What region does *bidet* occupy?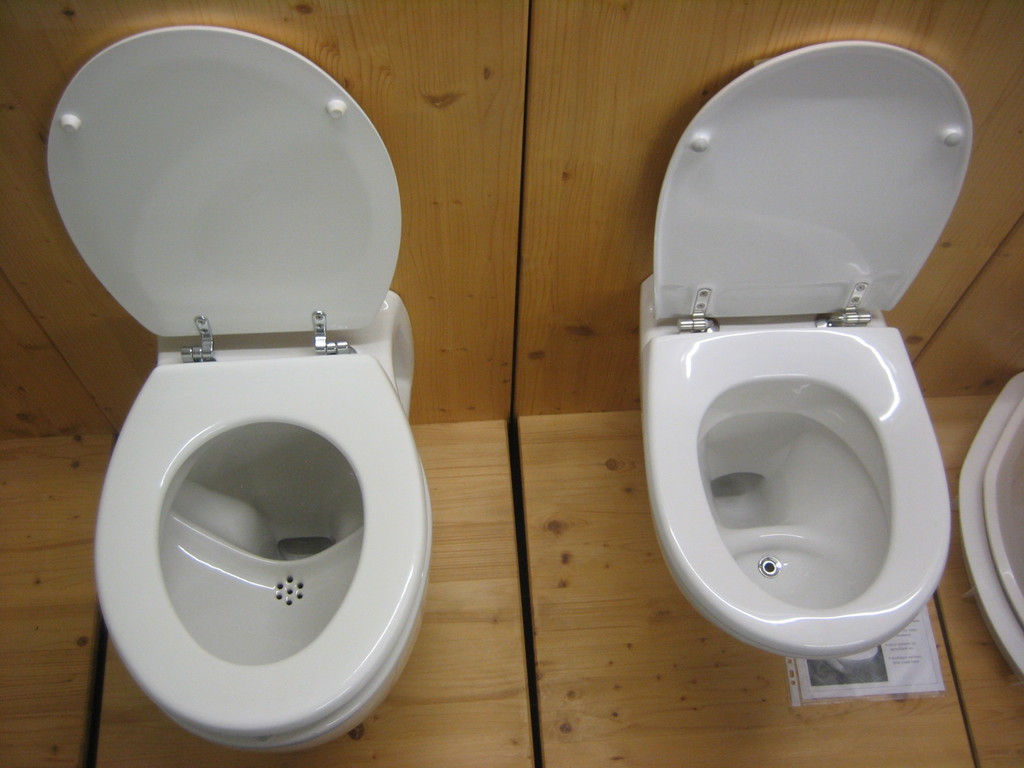
(left=637, top=281, right=954, bottom=662).
